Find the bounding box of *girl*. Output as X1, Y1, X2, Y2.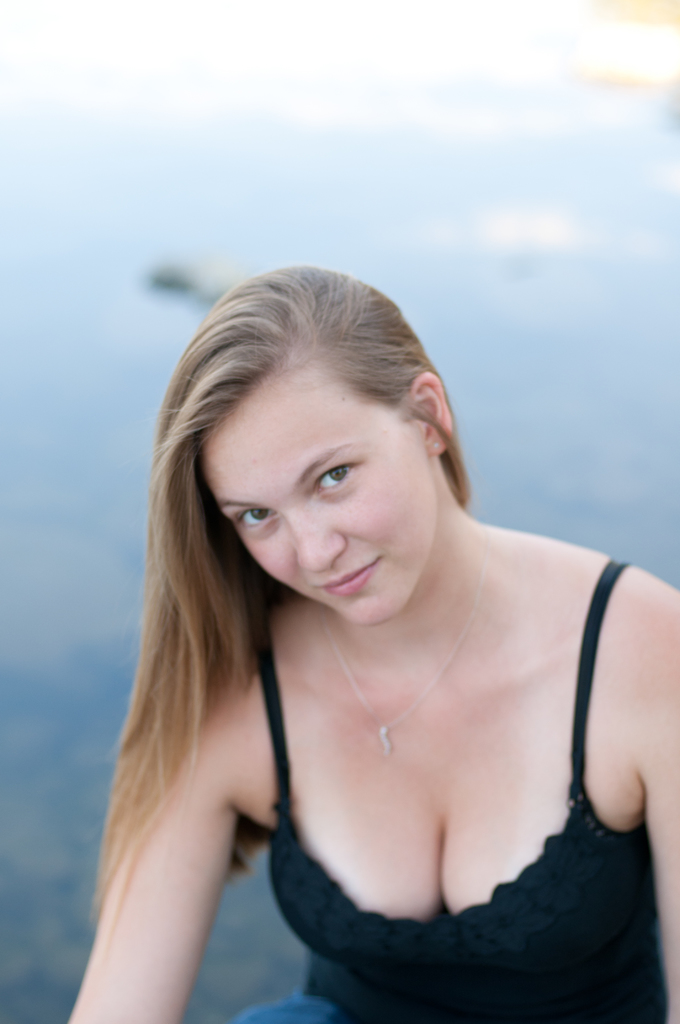
68, 259, 679, 1023.
